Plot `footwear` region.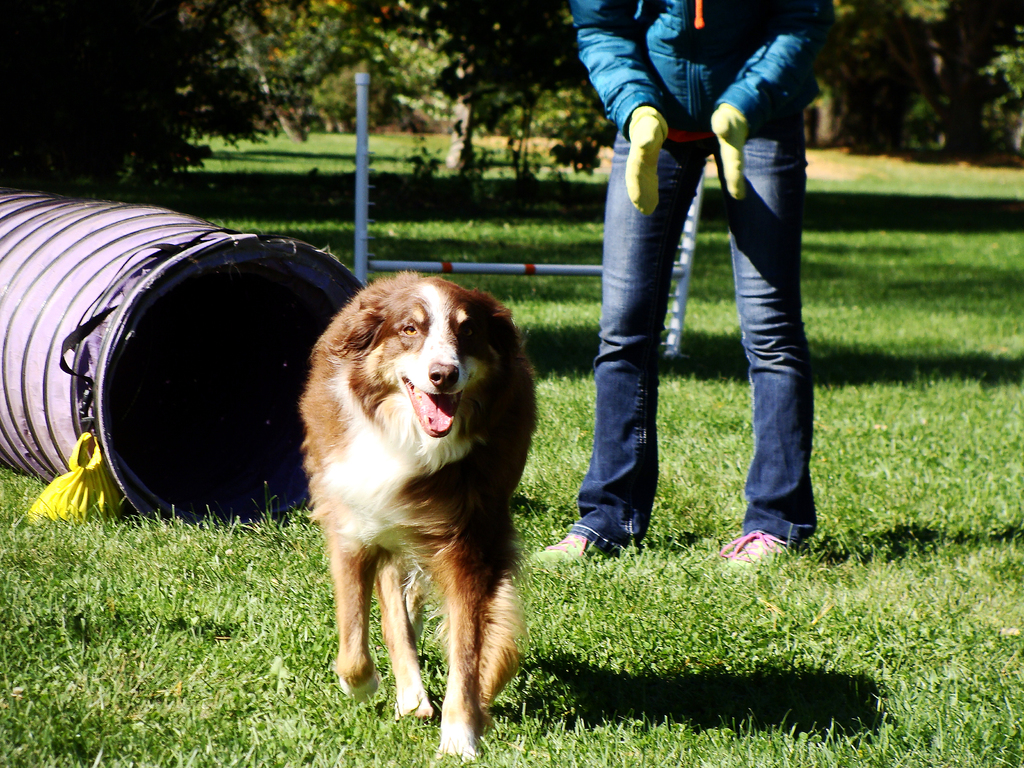
Plotted at <box>533,519,623,564</box>.
